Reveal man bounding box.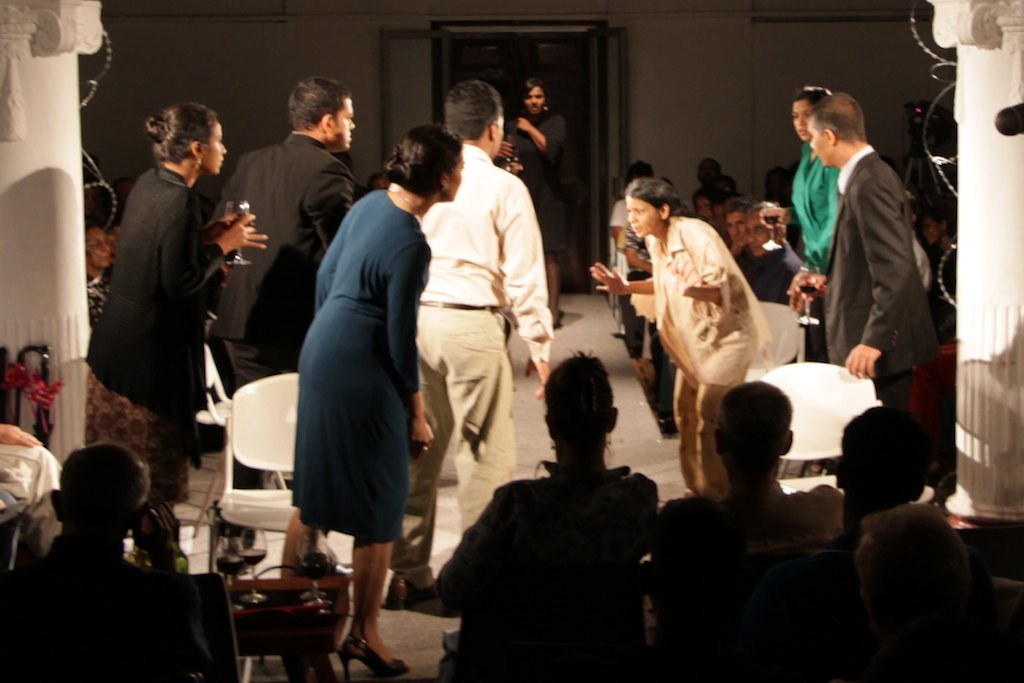
Revealed: 12,439,193,585.
